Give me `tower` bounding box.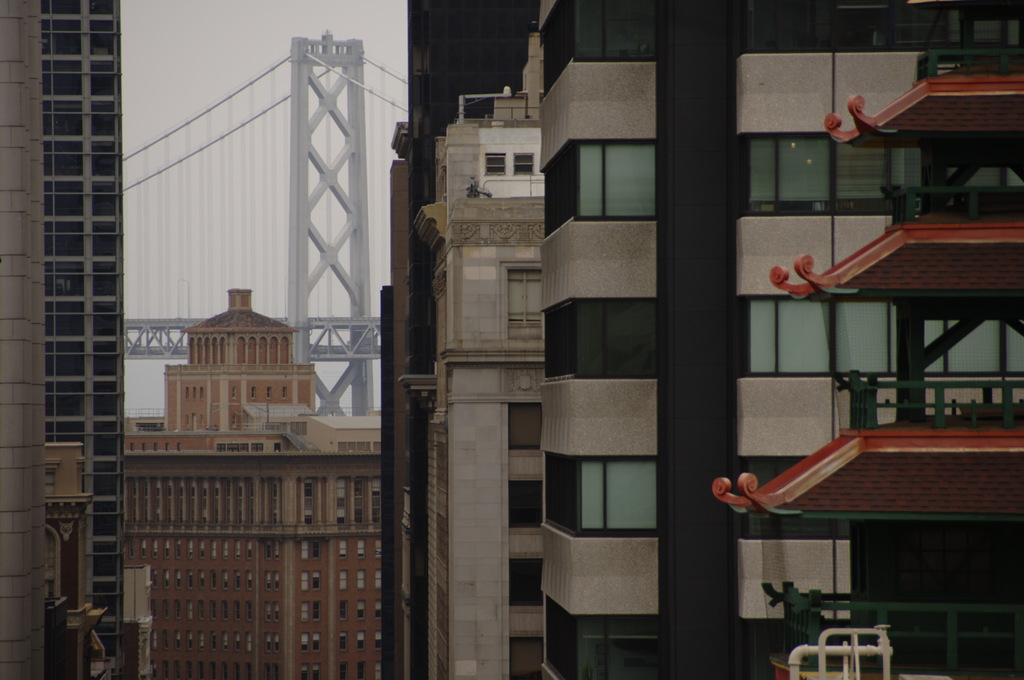
bbox=[529, 0, 1019, 679].
